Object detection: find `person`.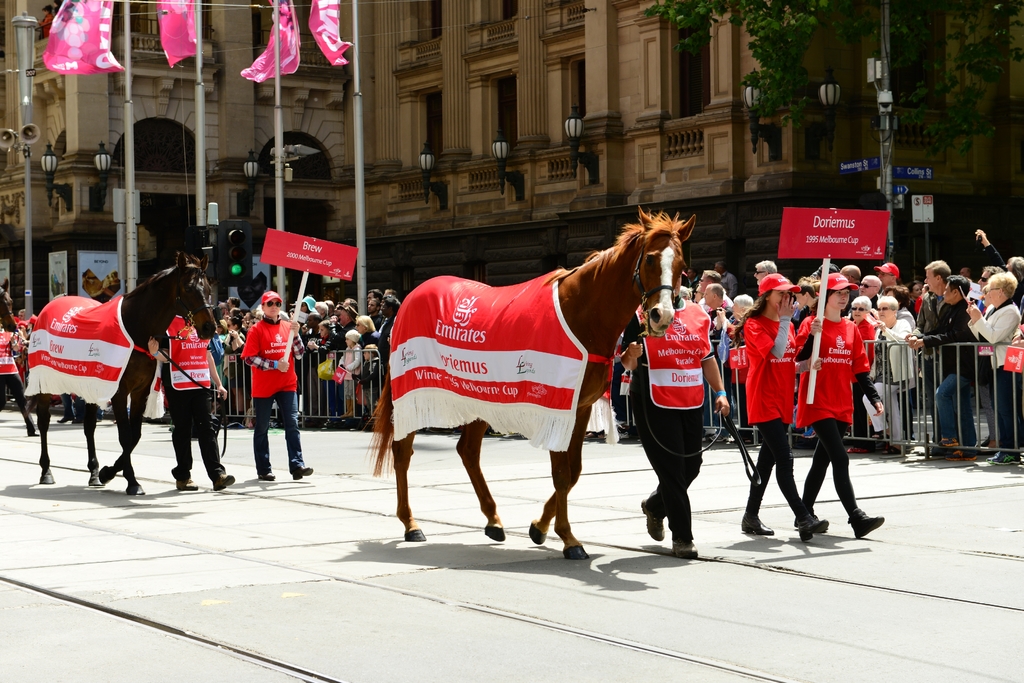
l=796, t=273, r=884, b=538.
